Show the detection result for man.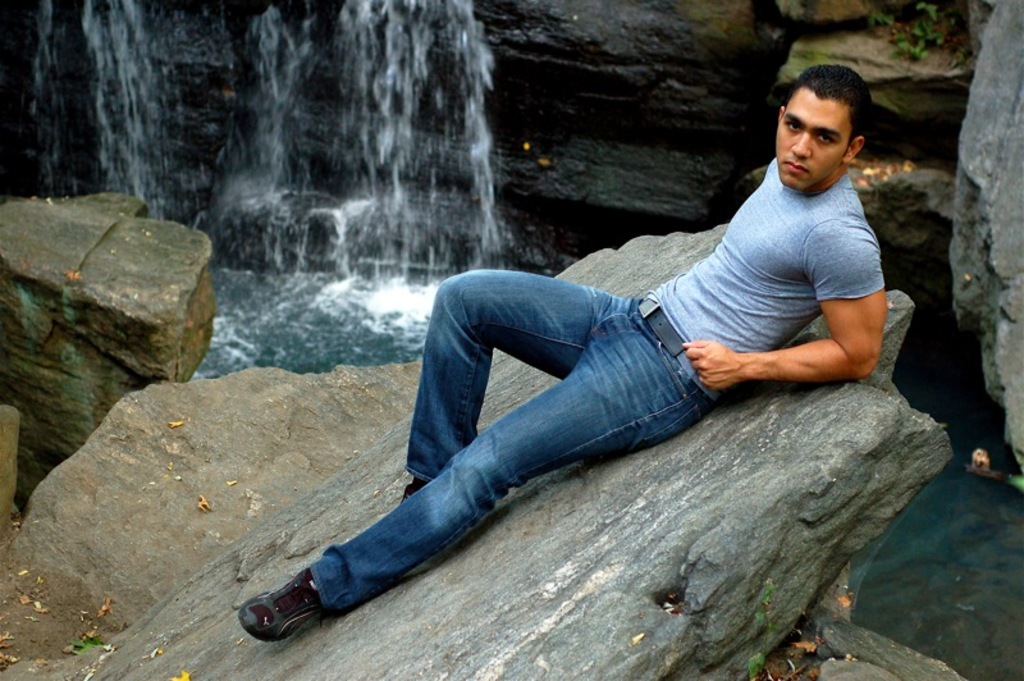
259, 132, 906, 661.
